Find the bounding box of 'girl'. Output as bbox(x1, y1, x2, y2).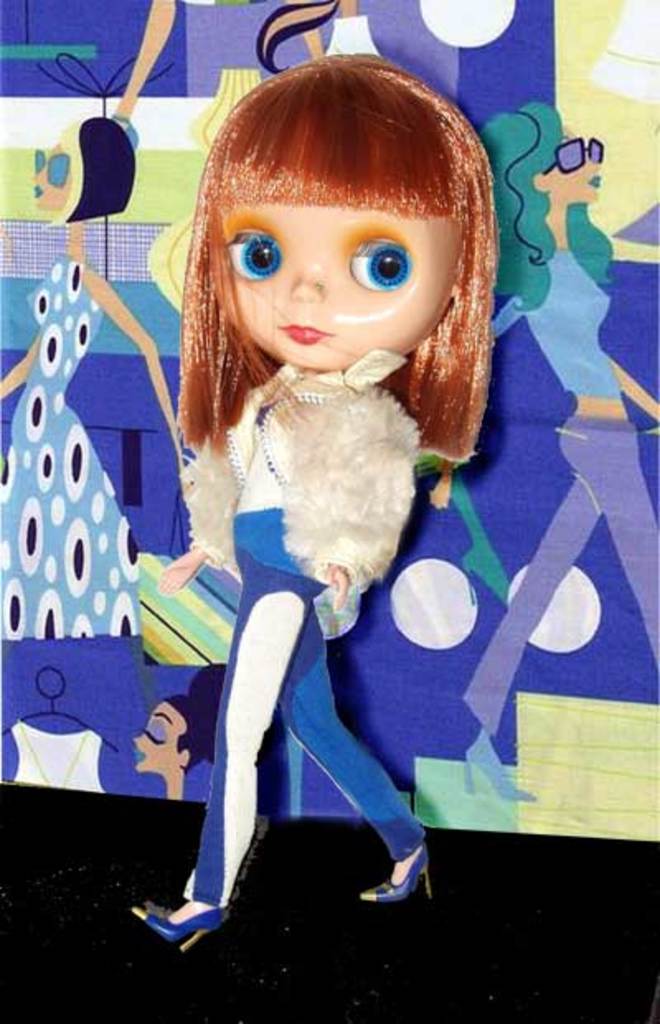
bbox(127, 51, 498, 946).
